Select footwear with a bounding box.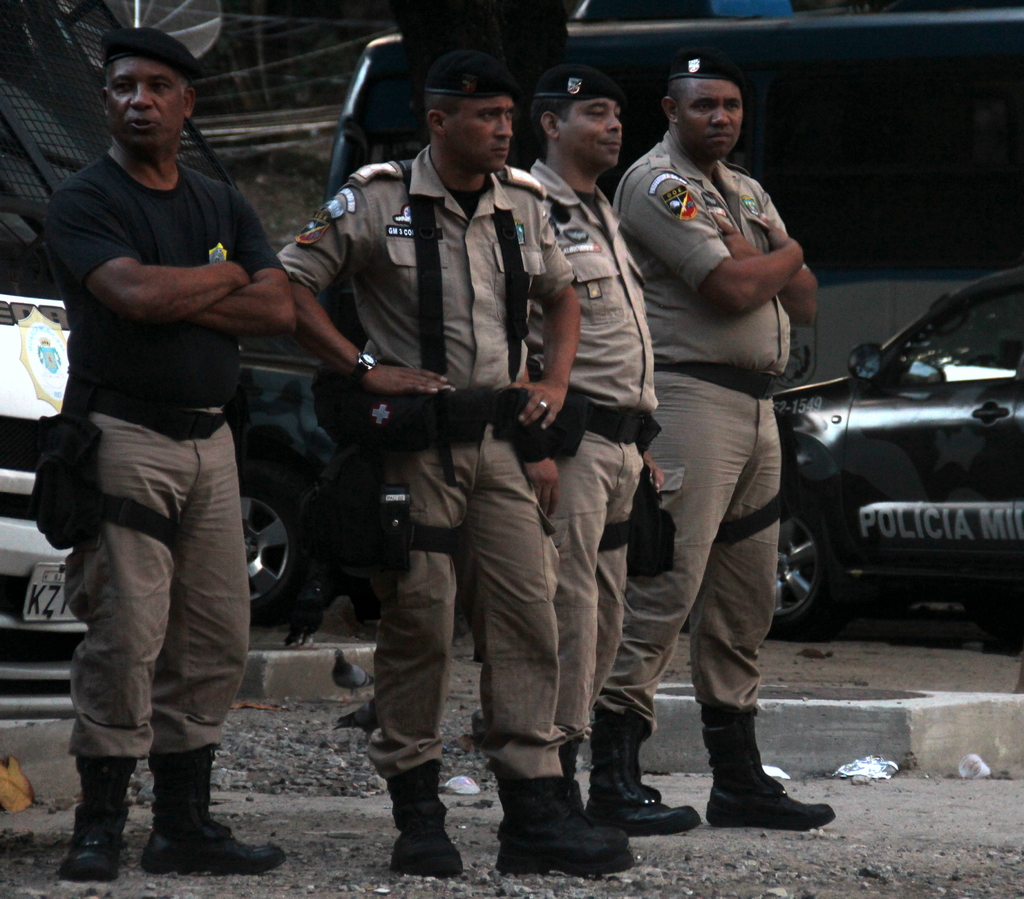
{"left": 700, "top": 681, "right": 849, "bottom": 852}.
